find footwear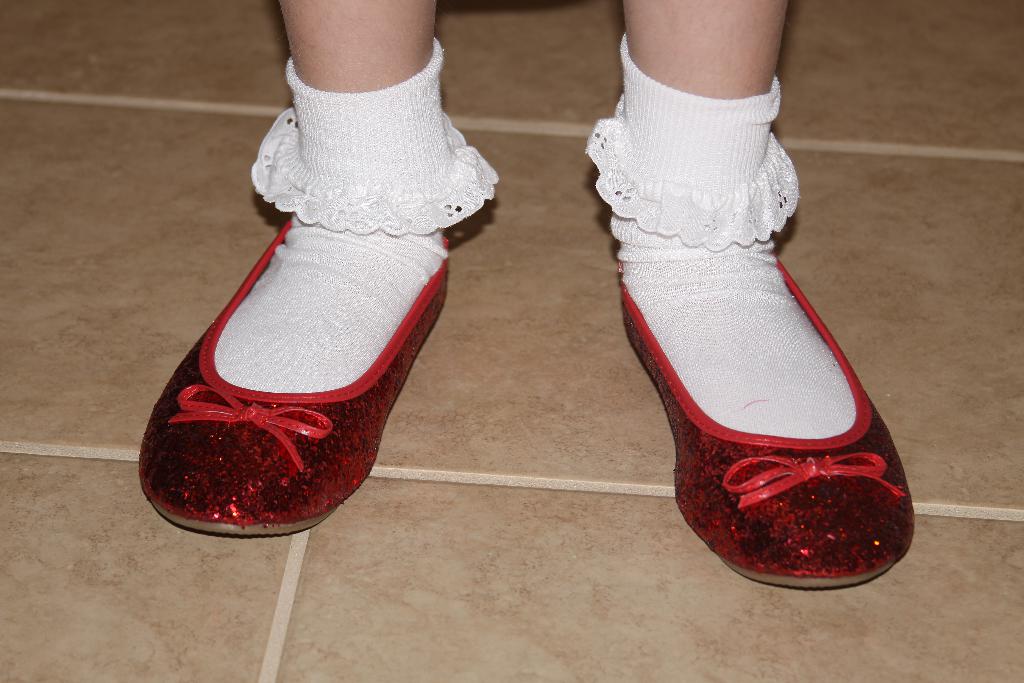
box=[611, 238, 916, 594]
